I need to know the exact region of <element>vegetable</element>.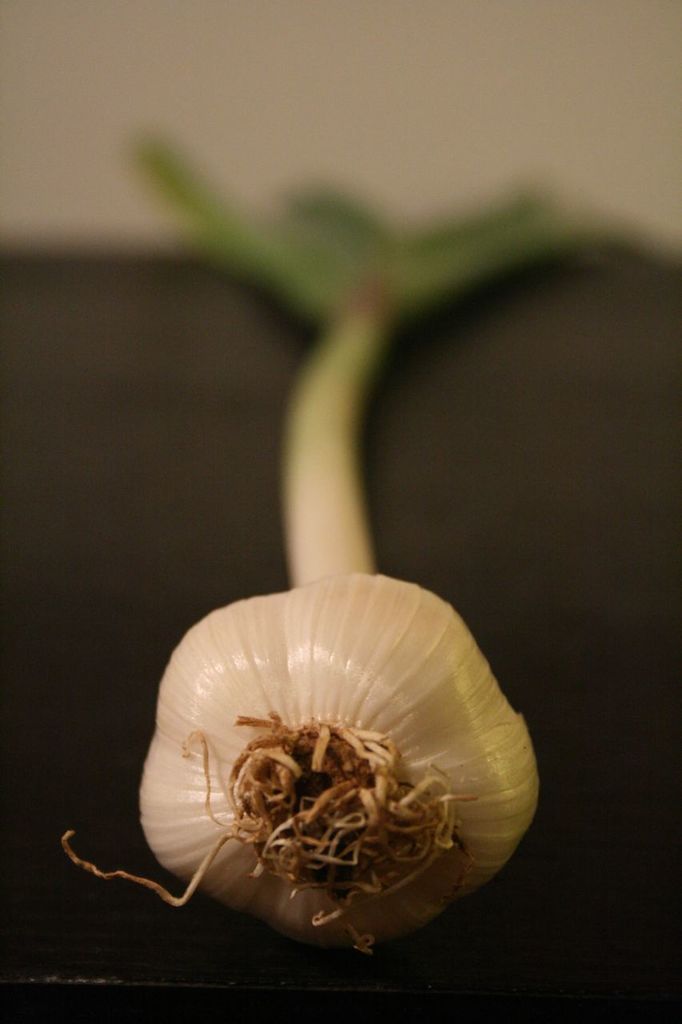
Region: (112,576,552,951).
